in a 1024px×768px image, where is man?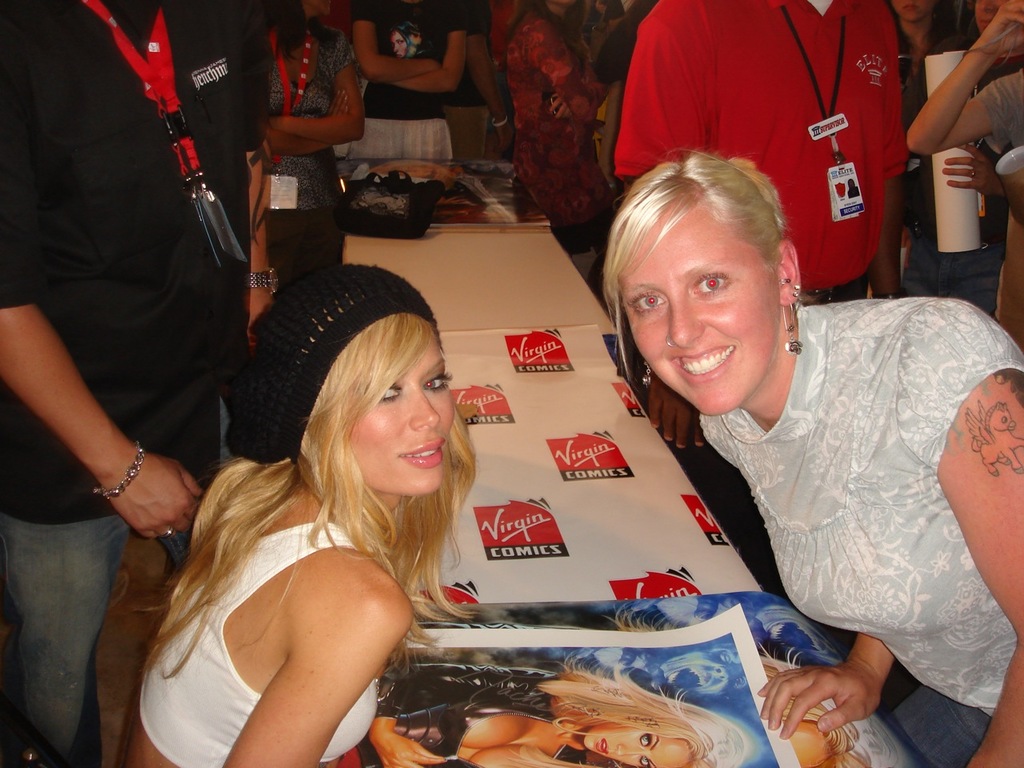
866/0/1005/318.
